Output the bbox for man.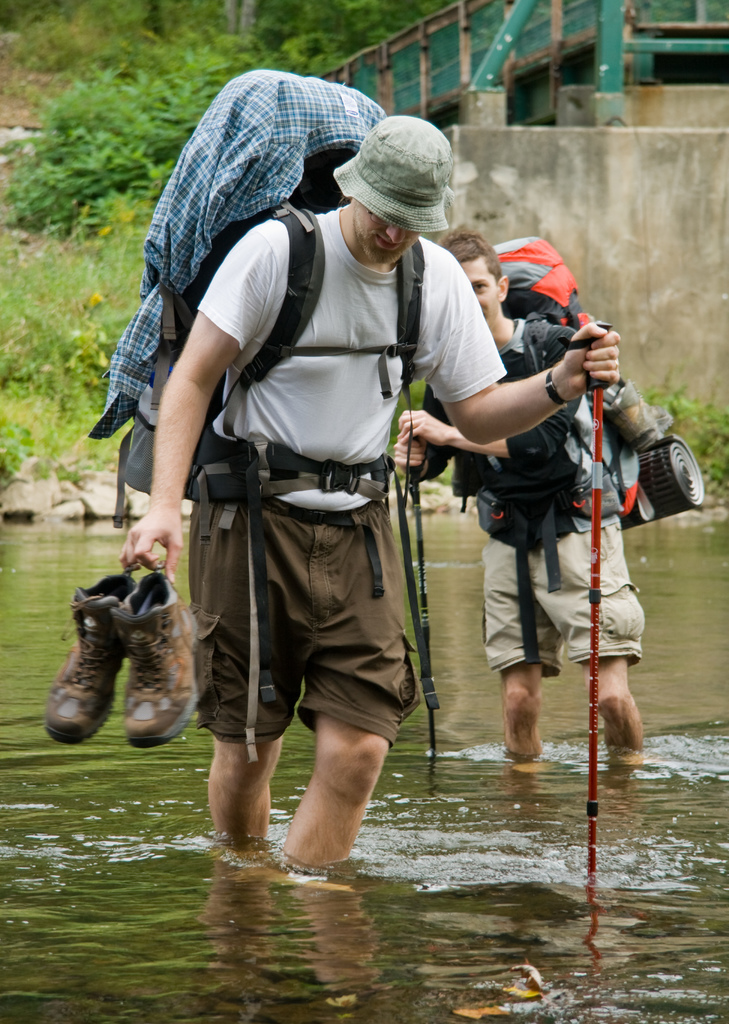
<bbox>132, 95, 509, 901</bbox>.
